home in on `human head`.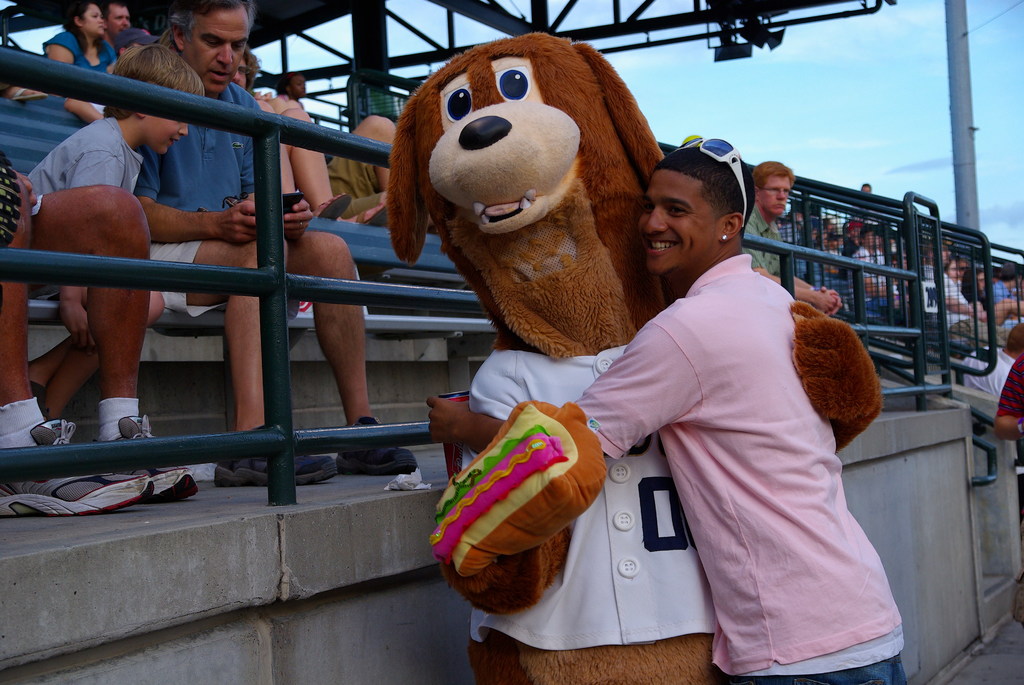
Homed in at 111, 25, 152, 58.
